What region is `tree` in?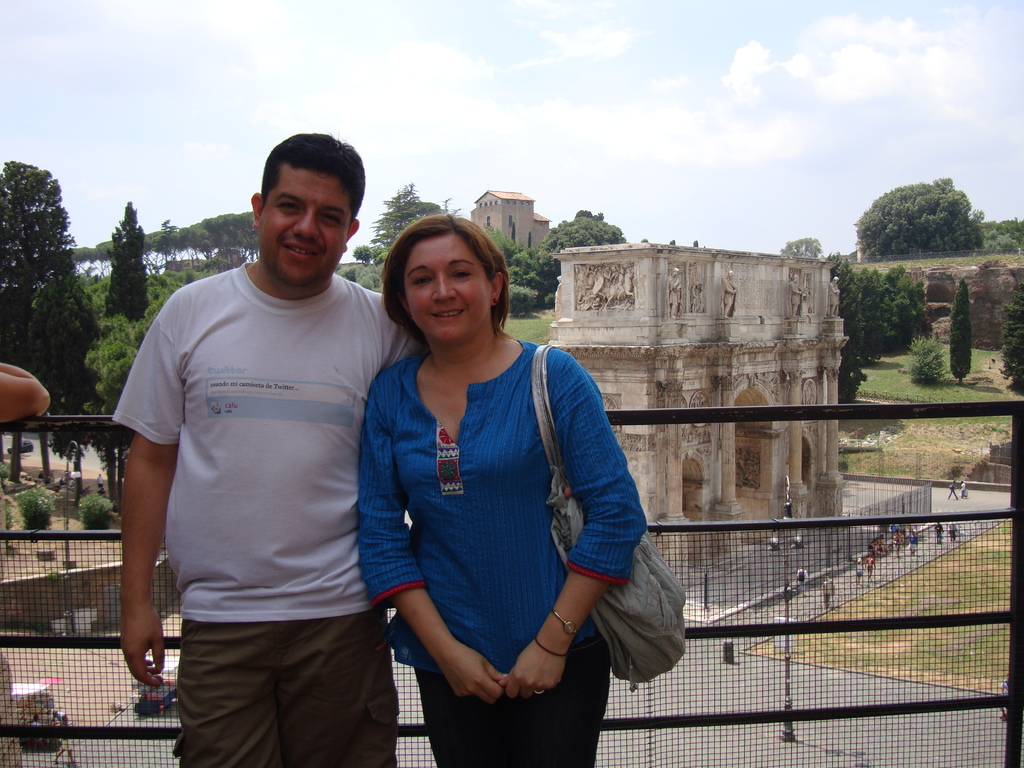
select_region(575, 206, 605, 217).
